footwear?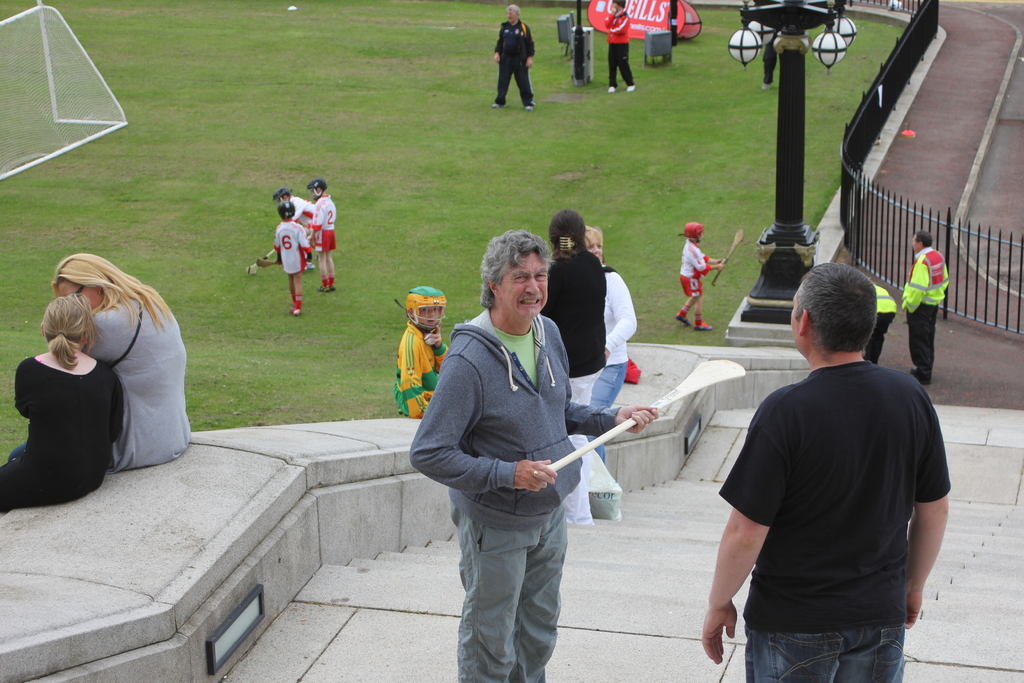
{"x1": 609, "y1": 79, "x2": 618, "y2": 93}
